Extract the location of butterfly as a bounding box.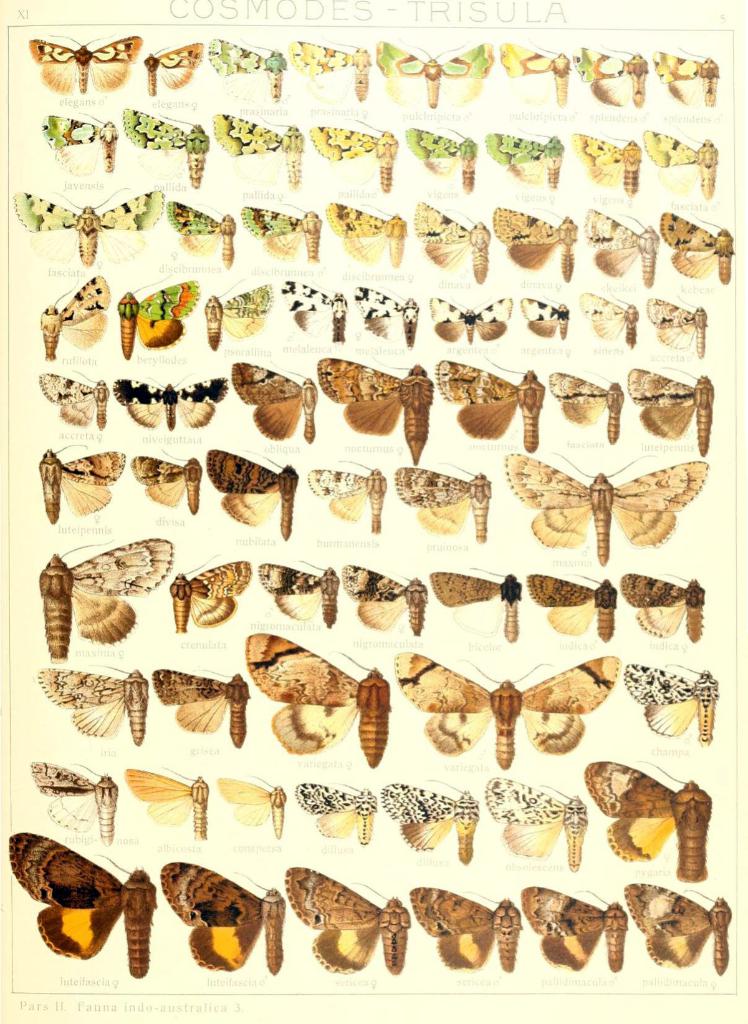
[left=577, top=131, right=640, bottom=202].
